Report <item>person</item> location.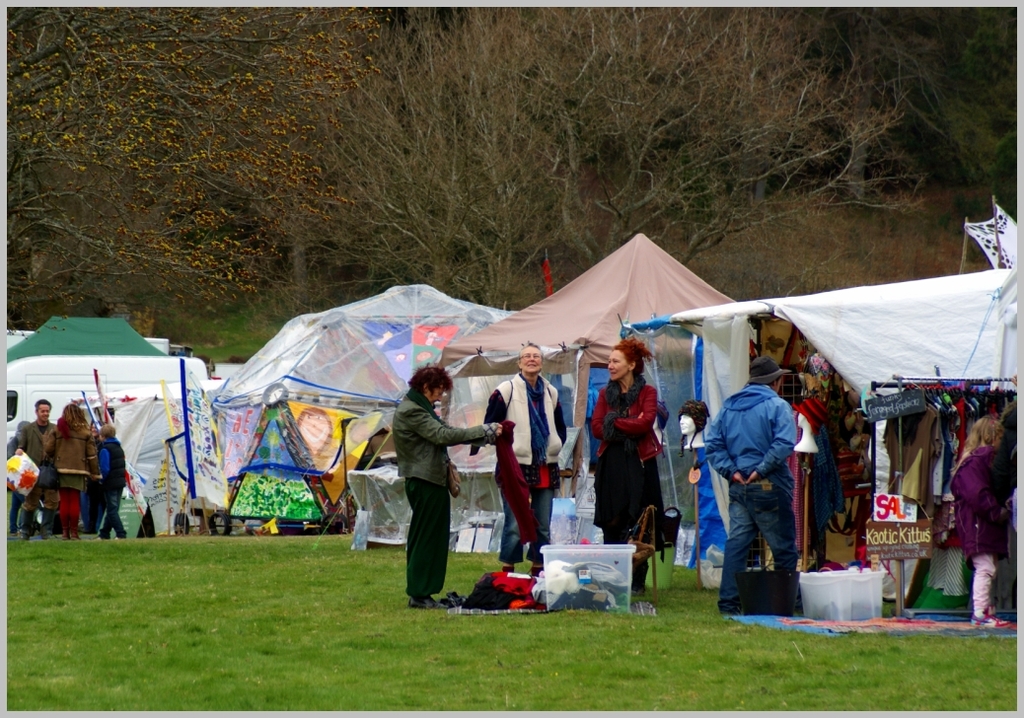
Report: x1=91, y1=423, x2=128, y2=539.
